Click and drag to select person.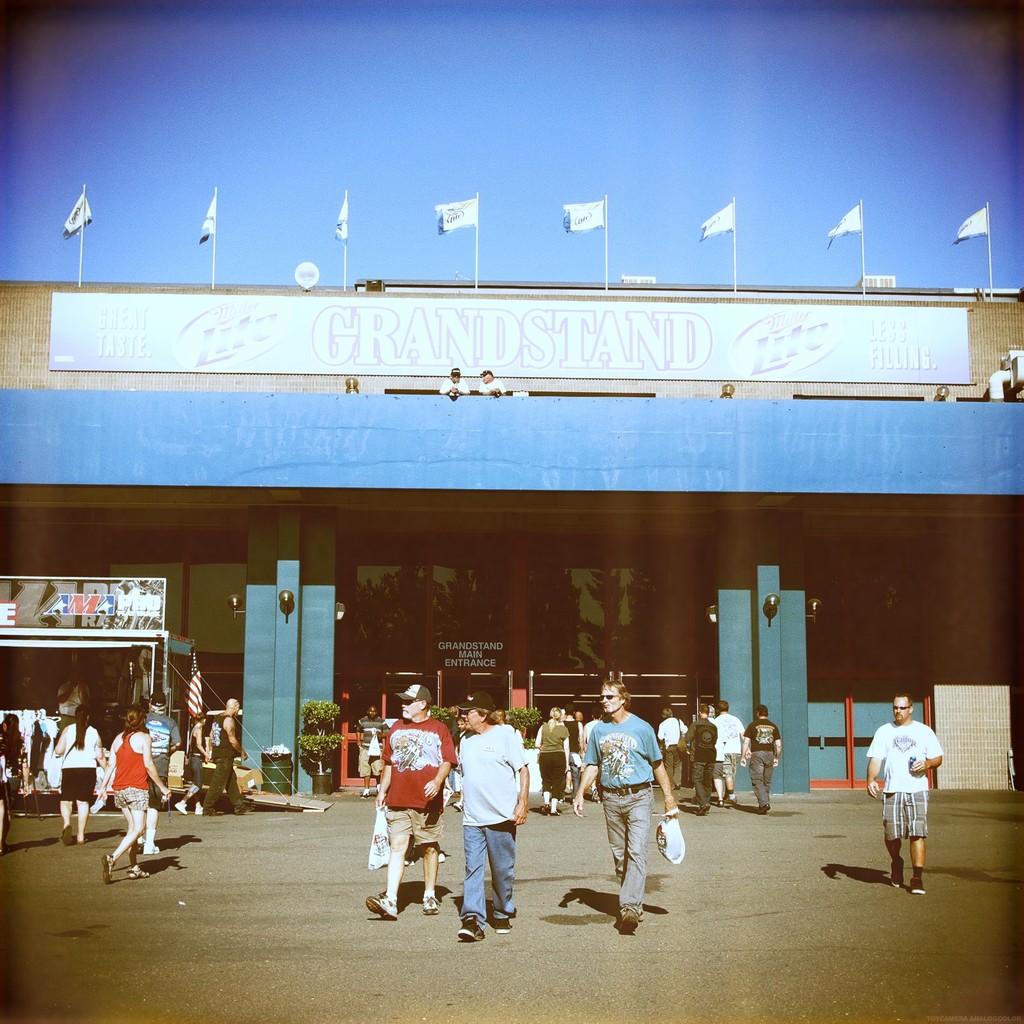
Selection: left=51, top=702, right=108, bottom=842.
